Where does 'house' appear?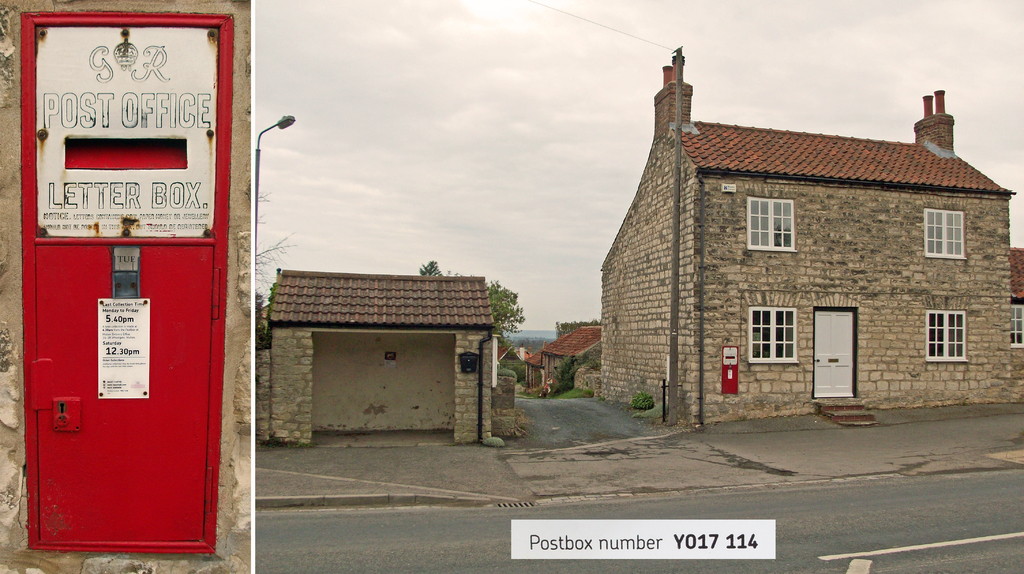
Appears at left=1010, top=243, right=1023, bottom=401.
